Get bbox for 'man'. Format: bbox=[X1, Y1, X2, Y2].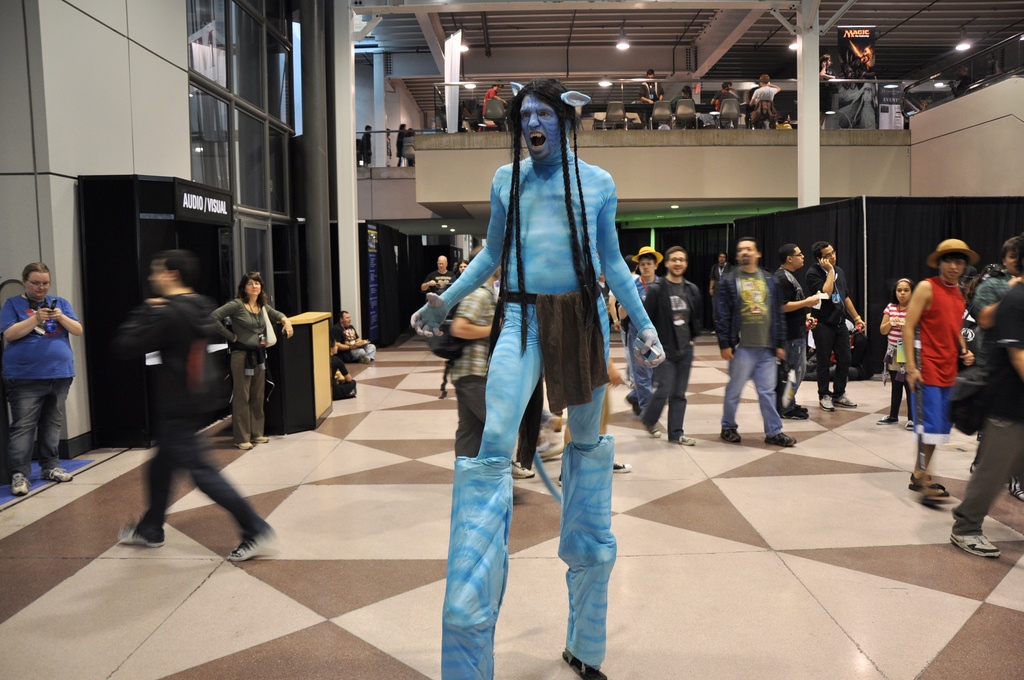
bbox=[948, 236, 1023, 563].
